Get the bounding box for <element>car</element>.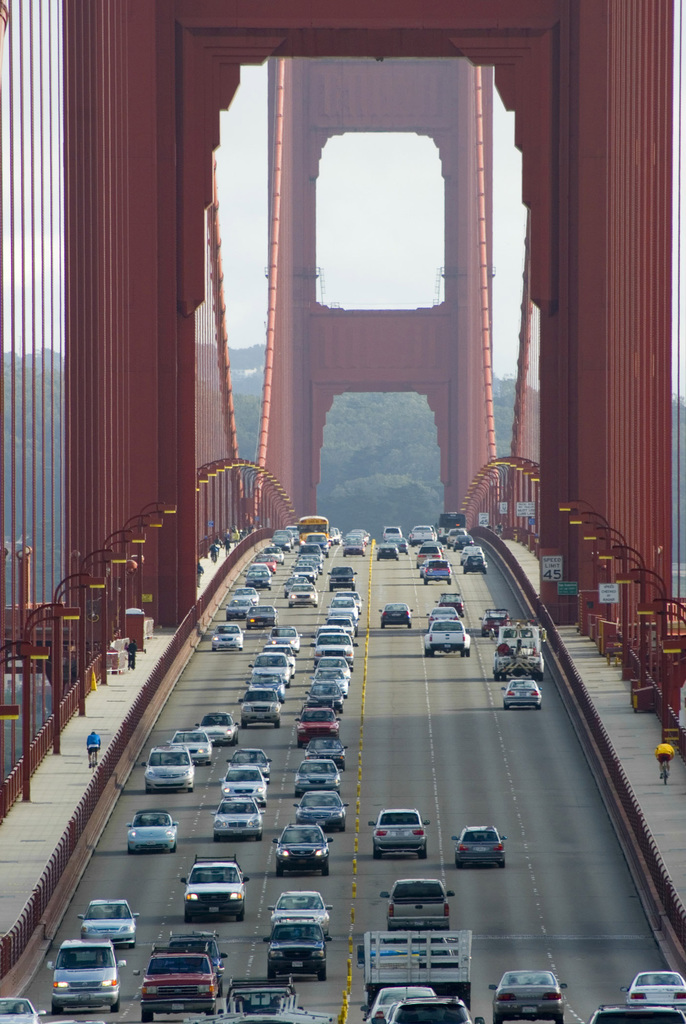
[129,810,177,862].
